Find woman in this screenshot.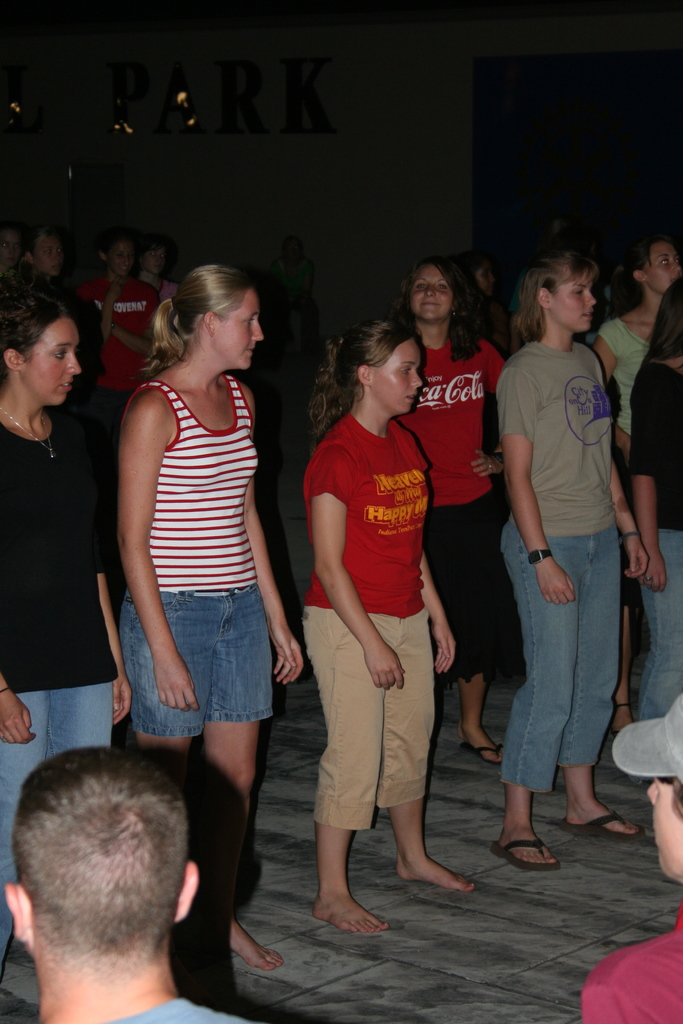
The bounding box for woman is <bbox>0, 291, 136, 893</bbox>.
